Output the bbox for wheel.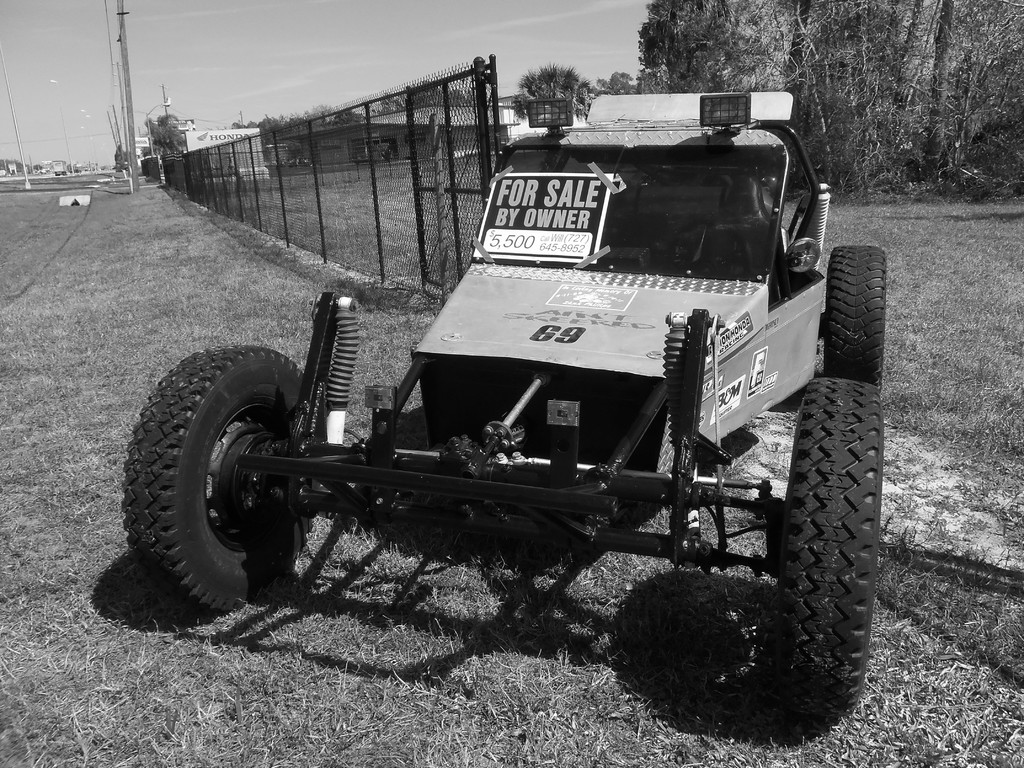
left=823, top=245, right=890, bottom=384.
